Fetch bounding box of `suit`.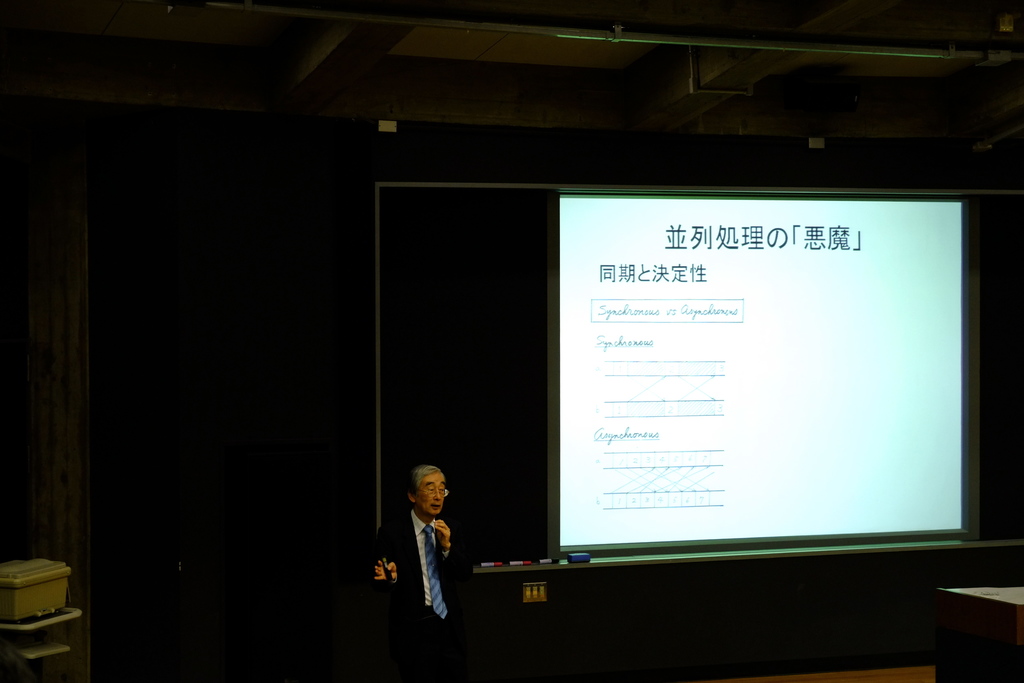
Bbox: BBox(385, 484, 464, 646).
